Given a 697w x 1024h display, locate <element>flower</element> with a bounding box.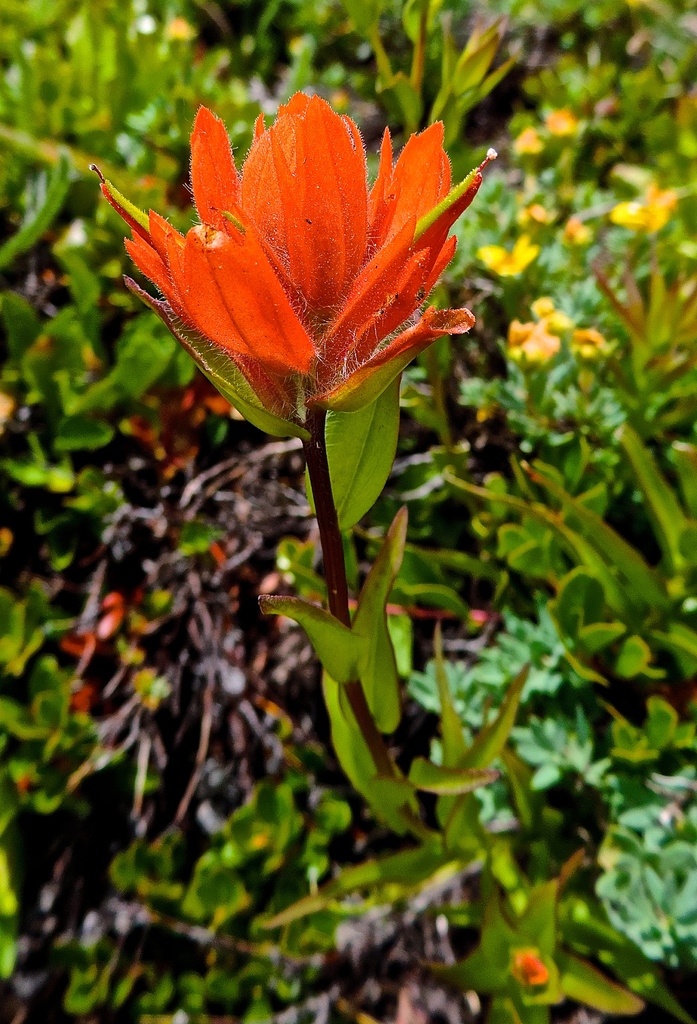
Located: rect(95, 93, 484, 449).
